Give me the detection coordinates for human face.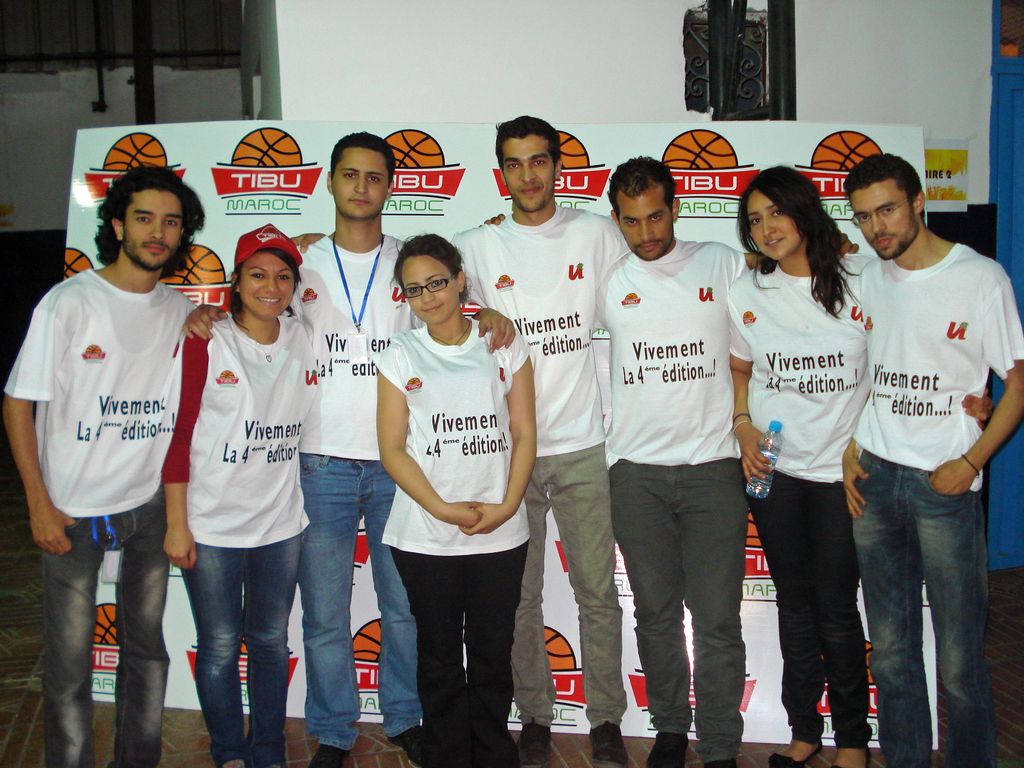
{"x1": 504, "y1": 135, "x2": 553, "y2": 214}.
